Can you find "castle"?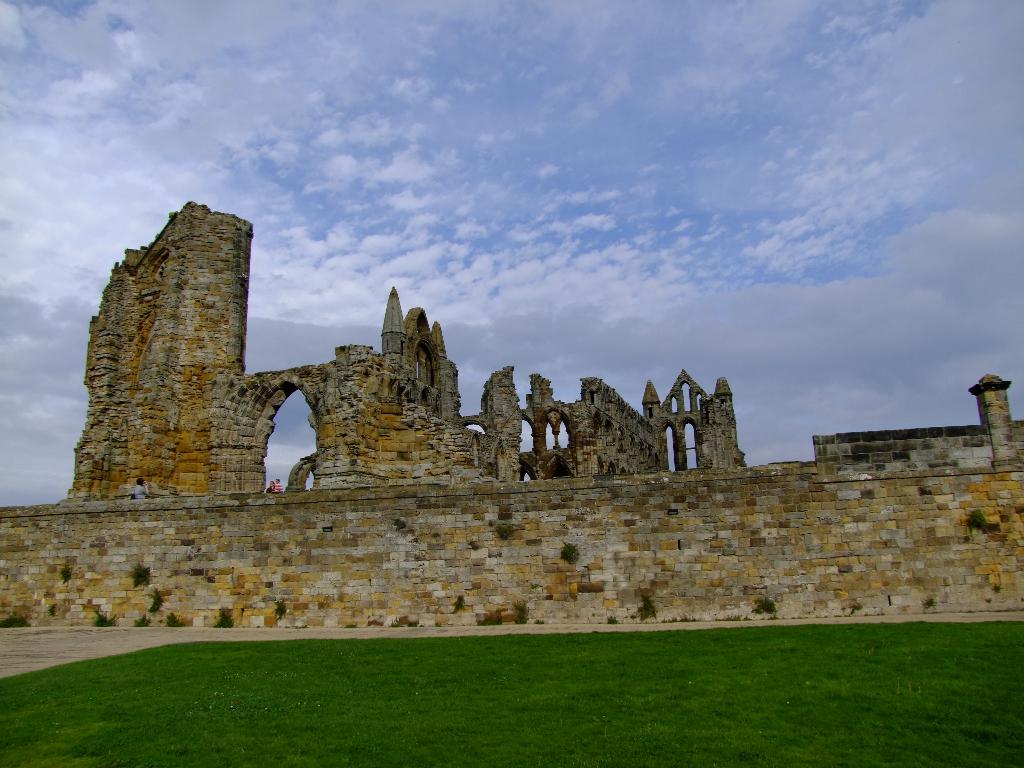
Yes, bounding box: crop(23, 198, 966, 646).
